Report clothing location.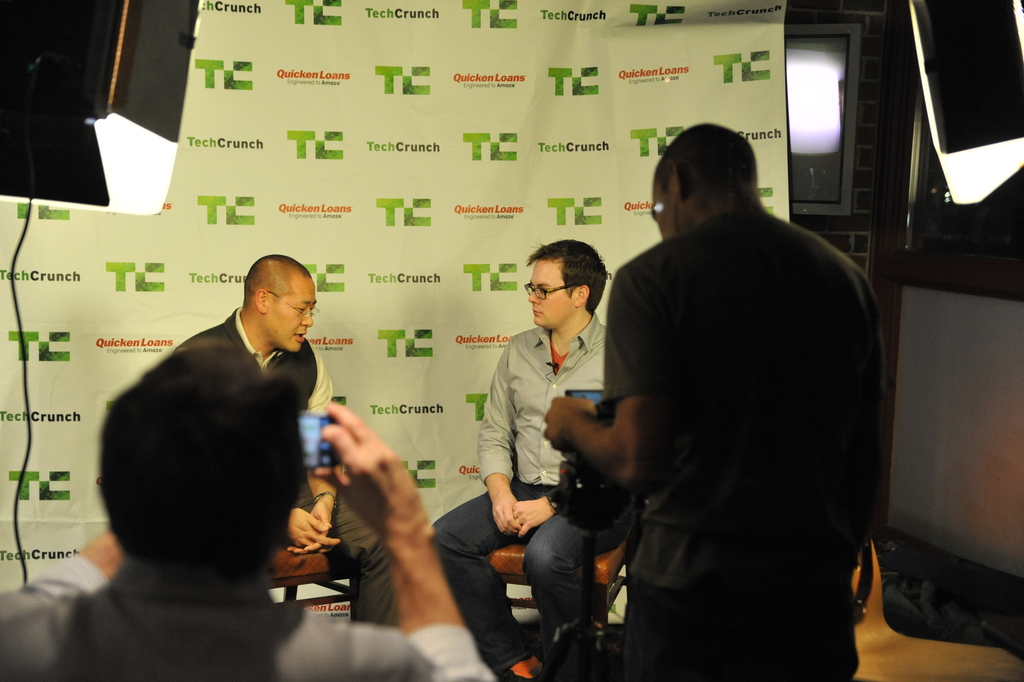
Report: left=175, top=302, right=402, bottom=629.
